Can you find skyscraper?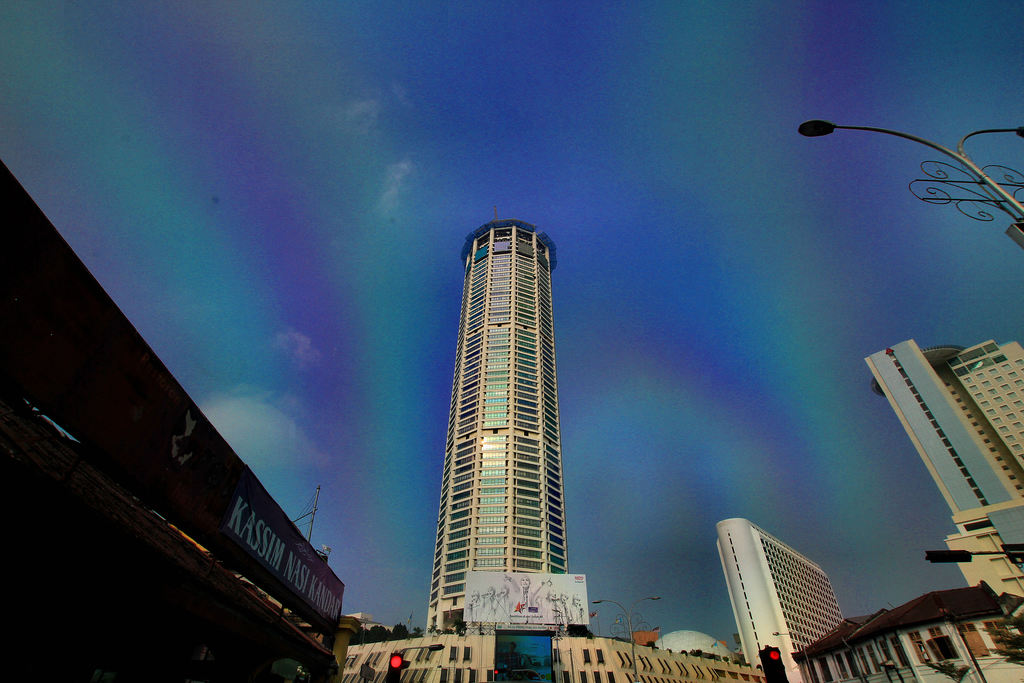
Yes, bounding box: <bbox>404, 194, 605, 650</bbox>.
